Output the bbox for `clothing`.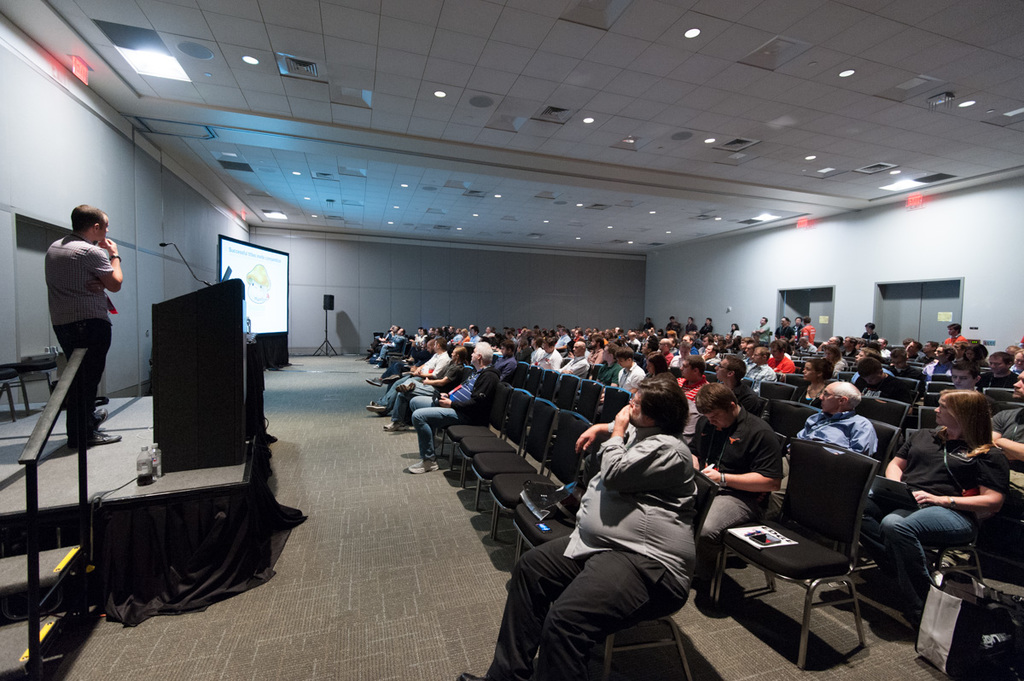
bbox=(495, 358, 519, 383).
